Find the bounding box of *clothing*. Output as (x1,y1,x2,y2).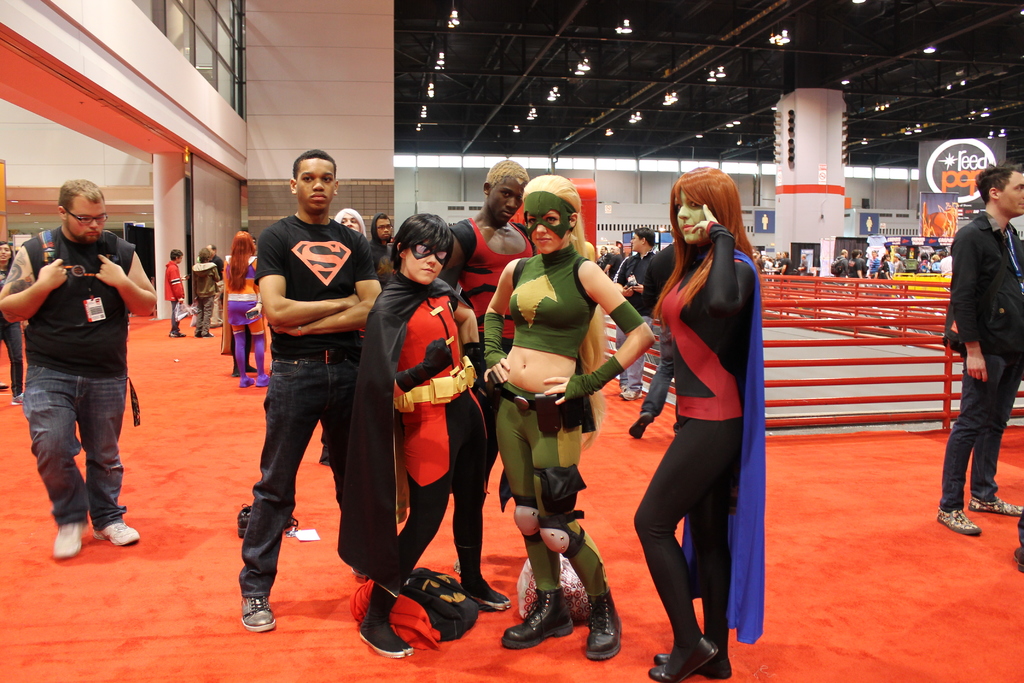
(29,229,138,511).
